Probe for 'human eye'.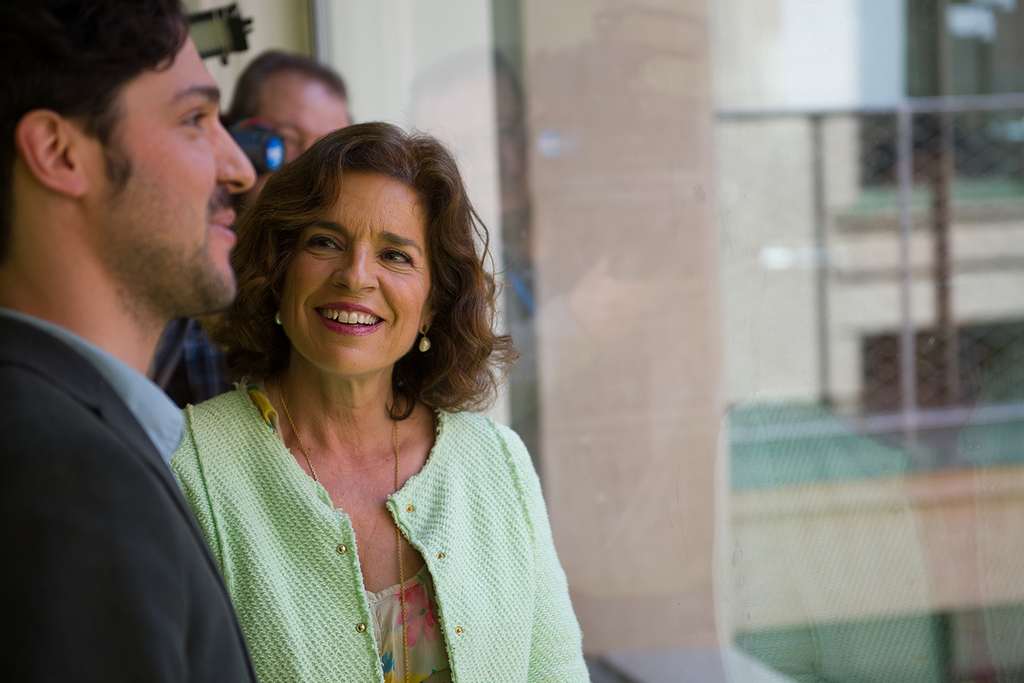
Probe result: crop(280, 132, 296, 147).
